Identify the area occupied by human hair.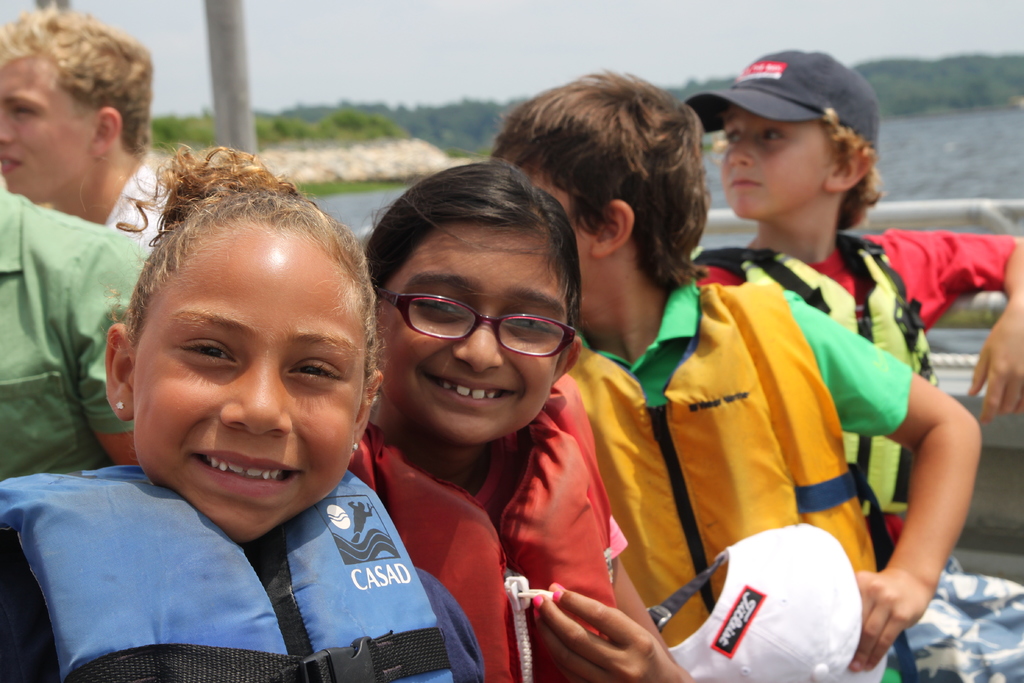
Area: <box>93,142,392,364</box>.
